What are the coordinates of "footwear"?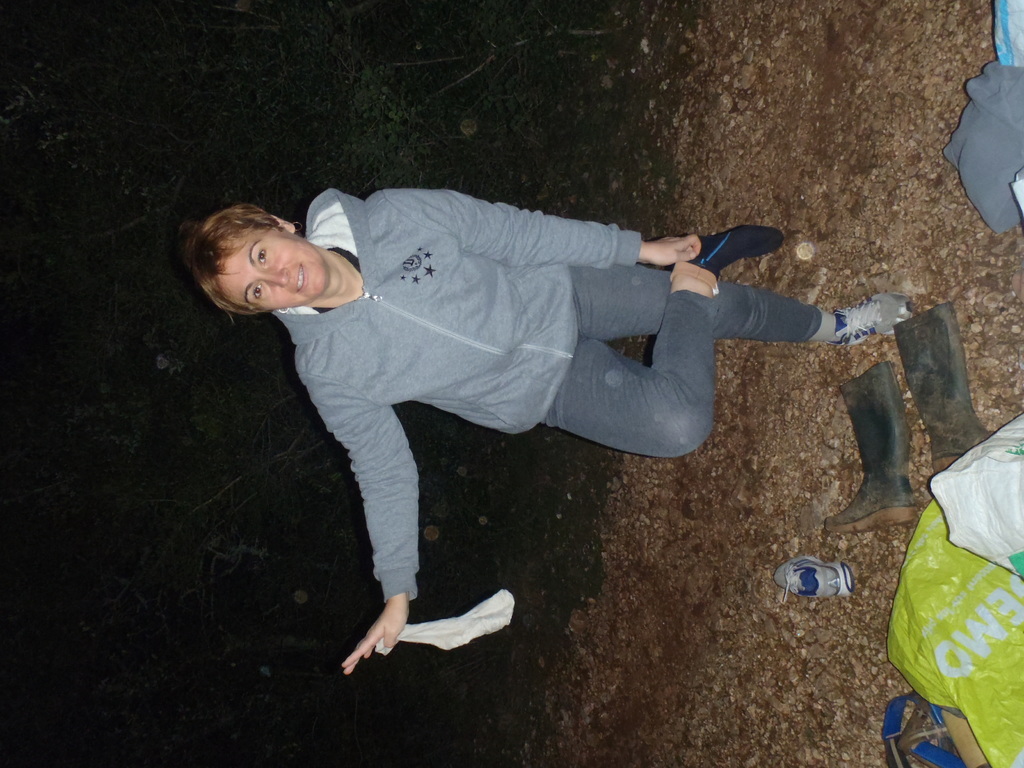
[x1=767, y1=550, x2=852, y2=602].
